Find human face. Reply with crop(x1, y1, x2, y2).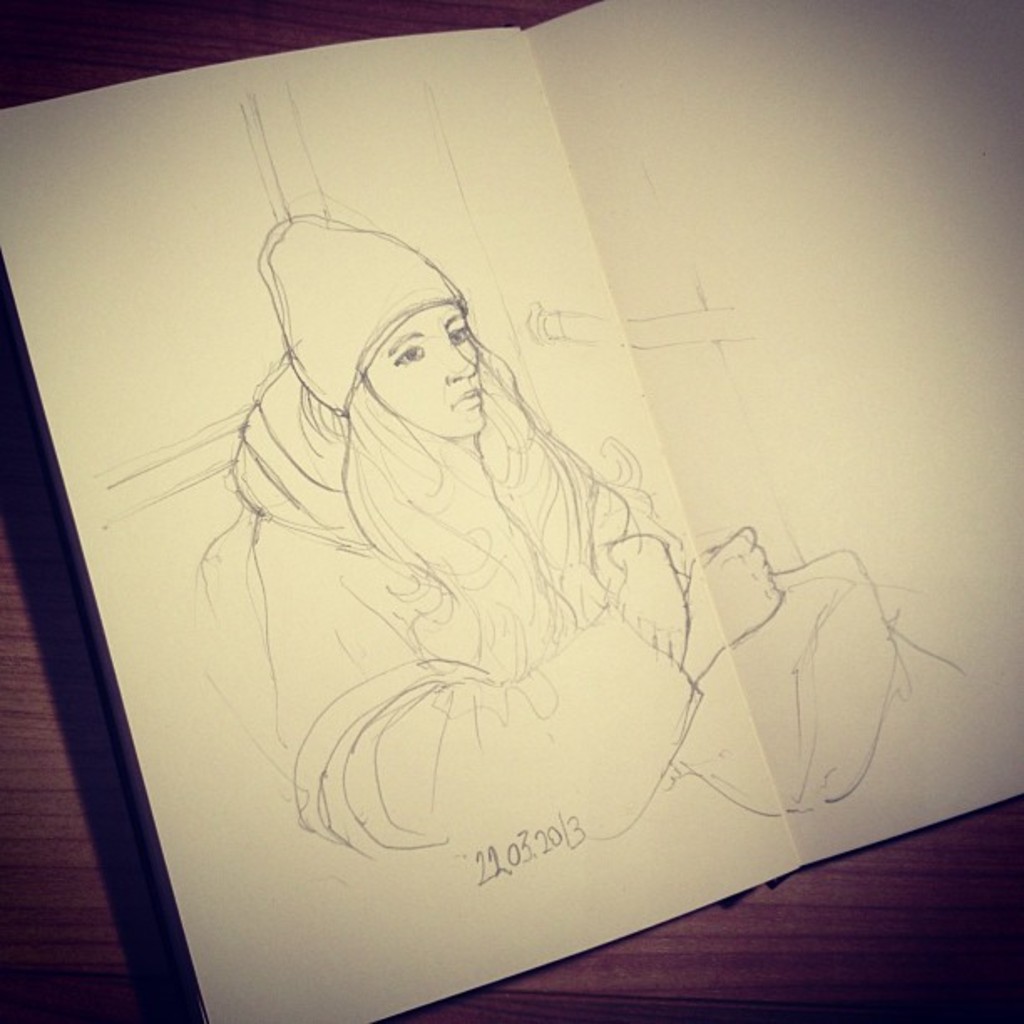
crop(363, 308, 485, 437).
